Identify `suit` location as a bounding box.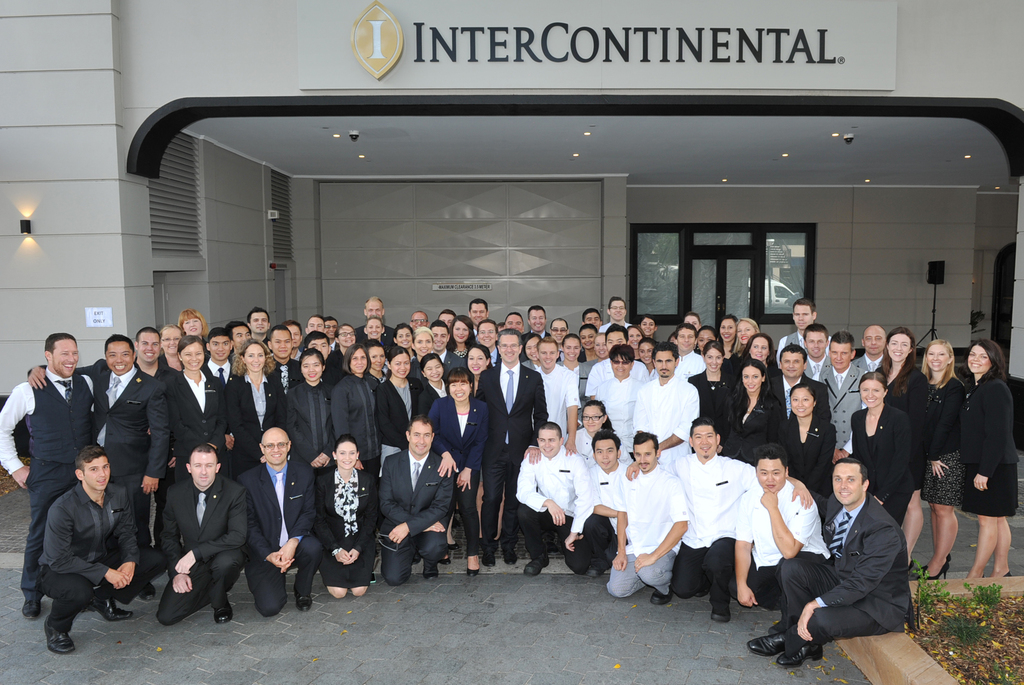
<bbox>476, 362, 550, 542</bbox>.
